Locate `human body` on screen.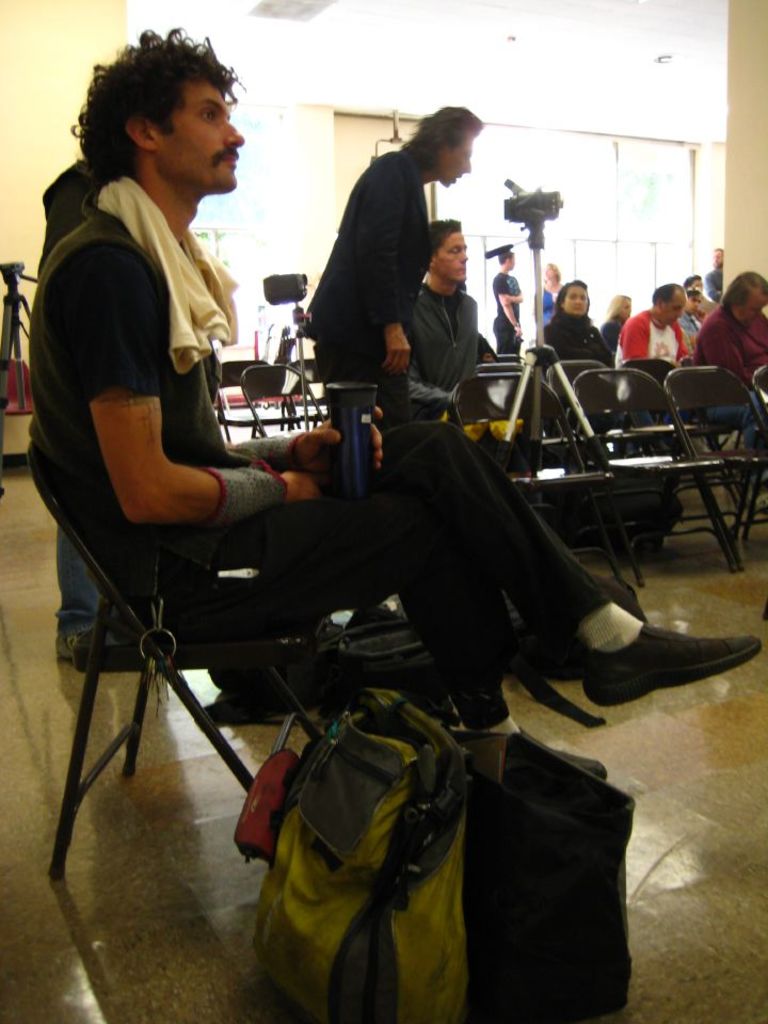
On screen at bbox=(622, 300, 684, 362).
